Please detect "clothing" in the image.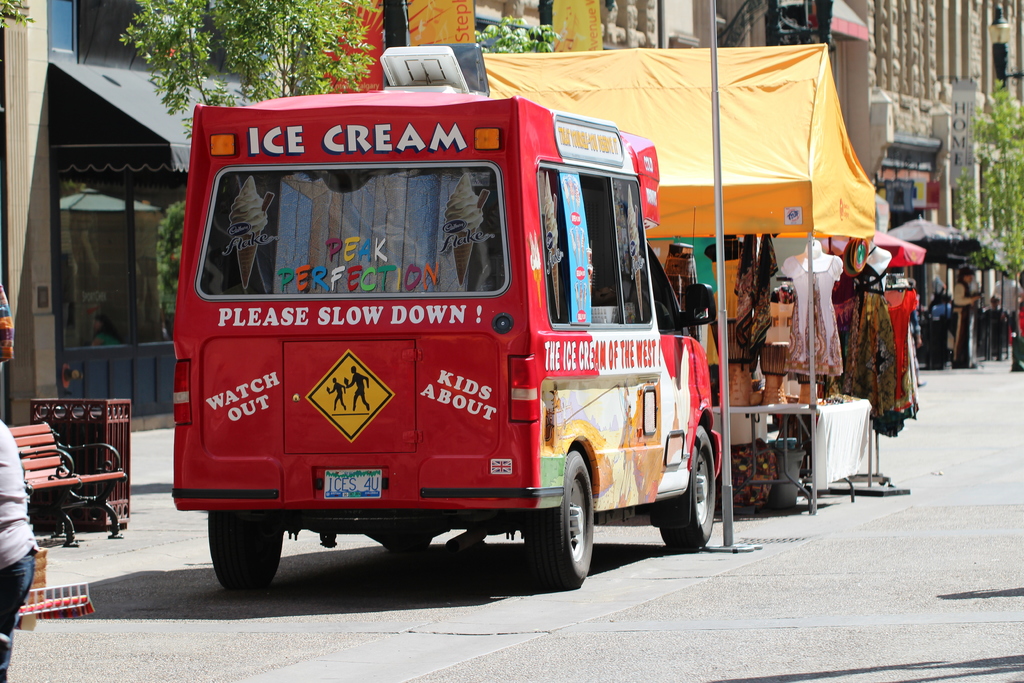
box=[995, 273, 1021, 367].
